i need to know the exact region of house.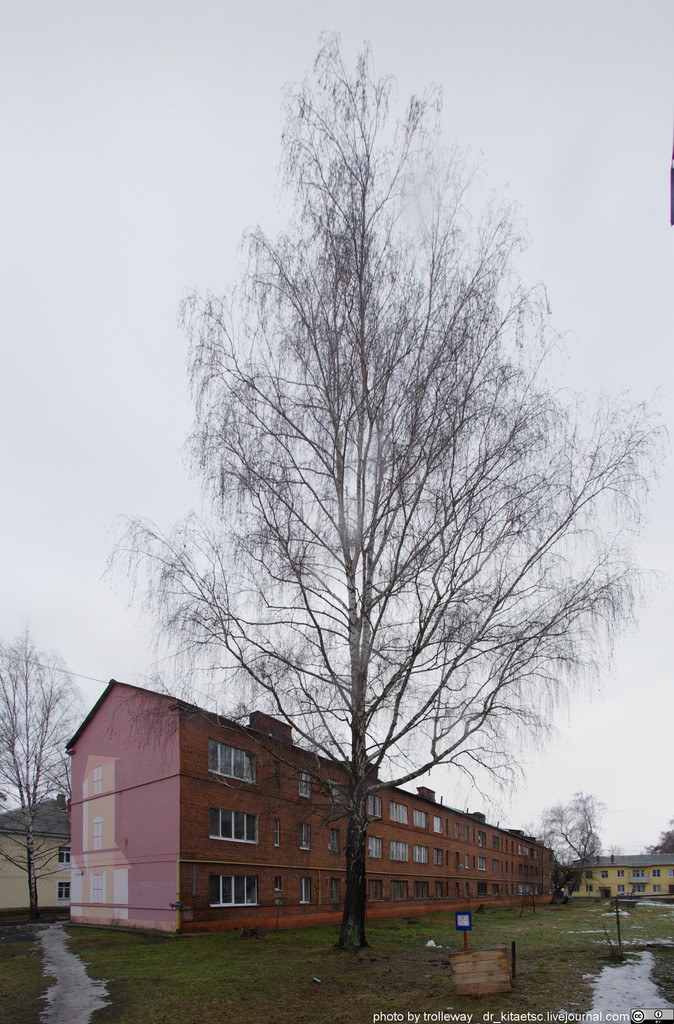
Region: (left=60, top=680, right=556, bottom=942).
